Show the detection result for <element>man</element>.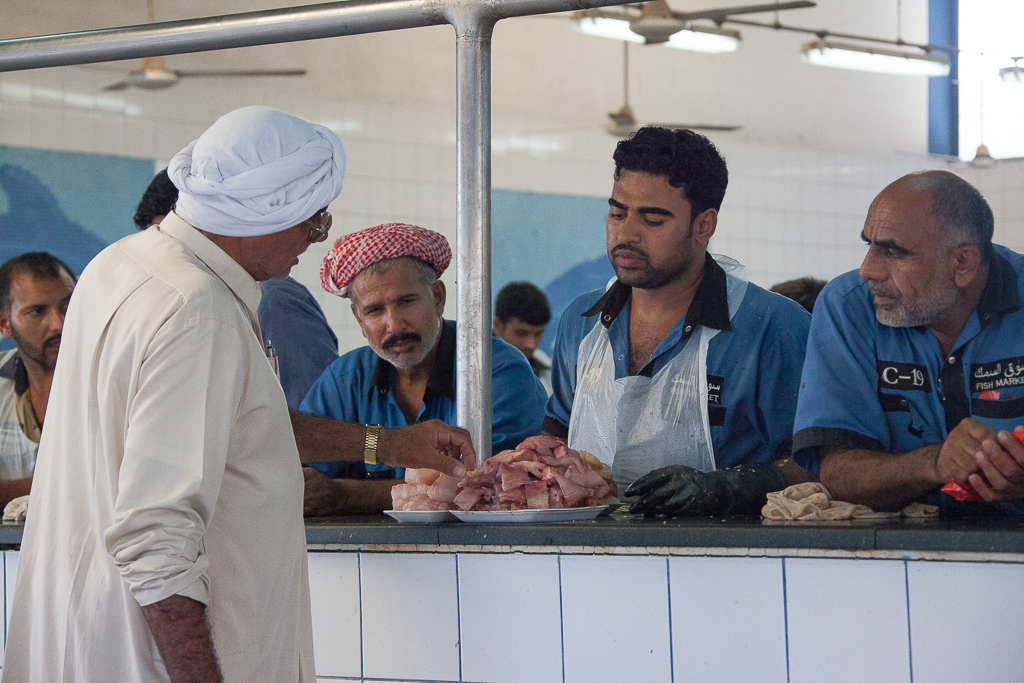
crop(492, 276, 562, 397).
